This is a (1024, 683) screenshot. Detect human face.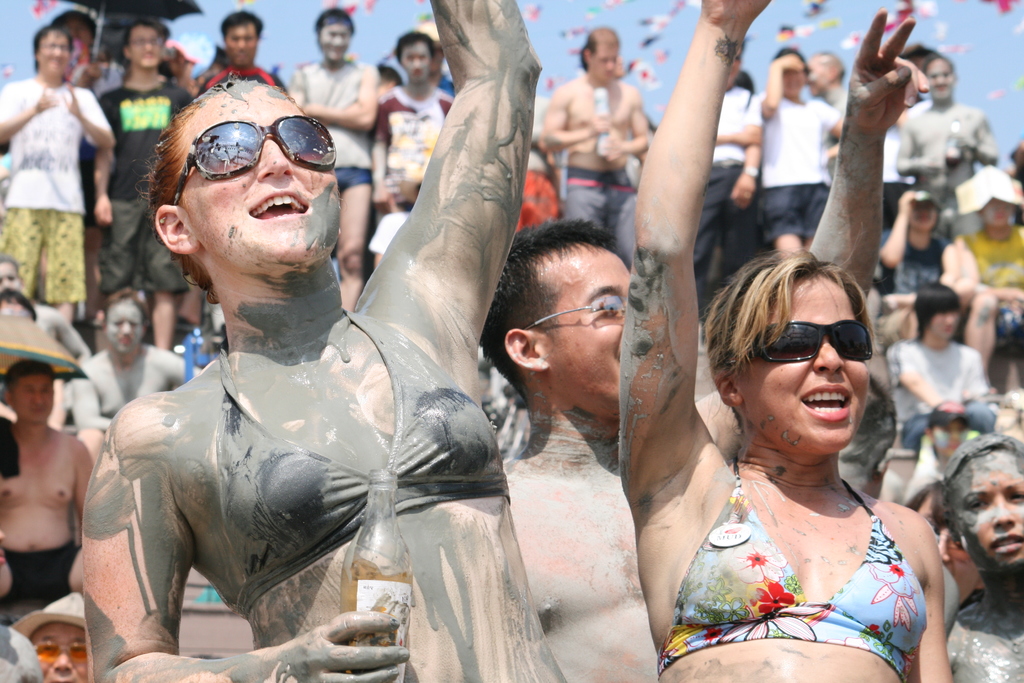
37 29 70 79.
